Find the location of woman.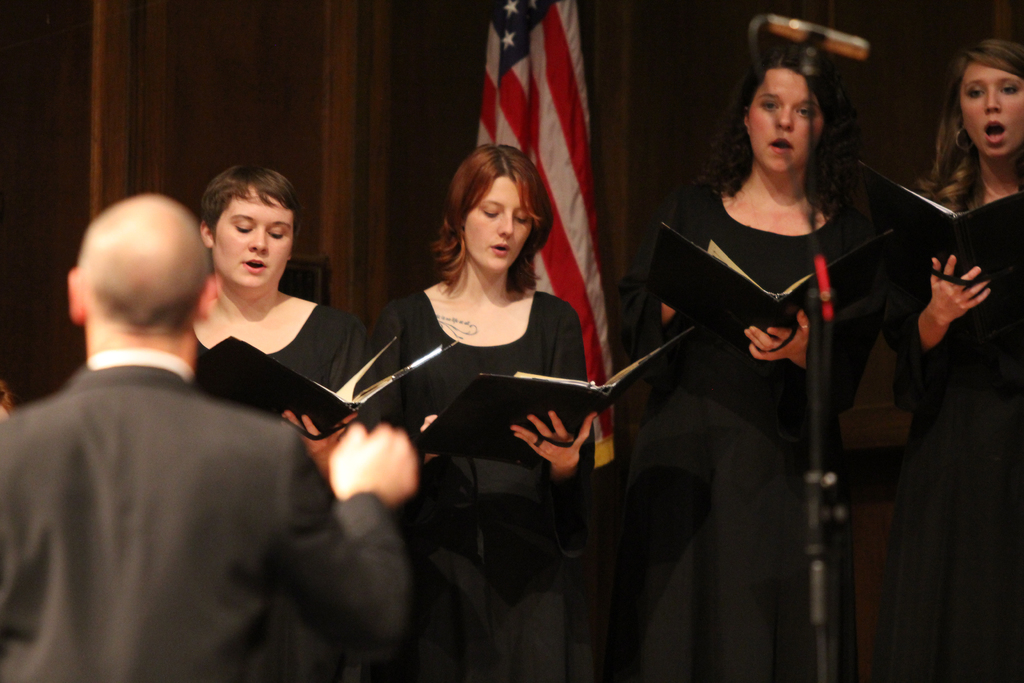
Location: 877,39,1023,682.
